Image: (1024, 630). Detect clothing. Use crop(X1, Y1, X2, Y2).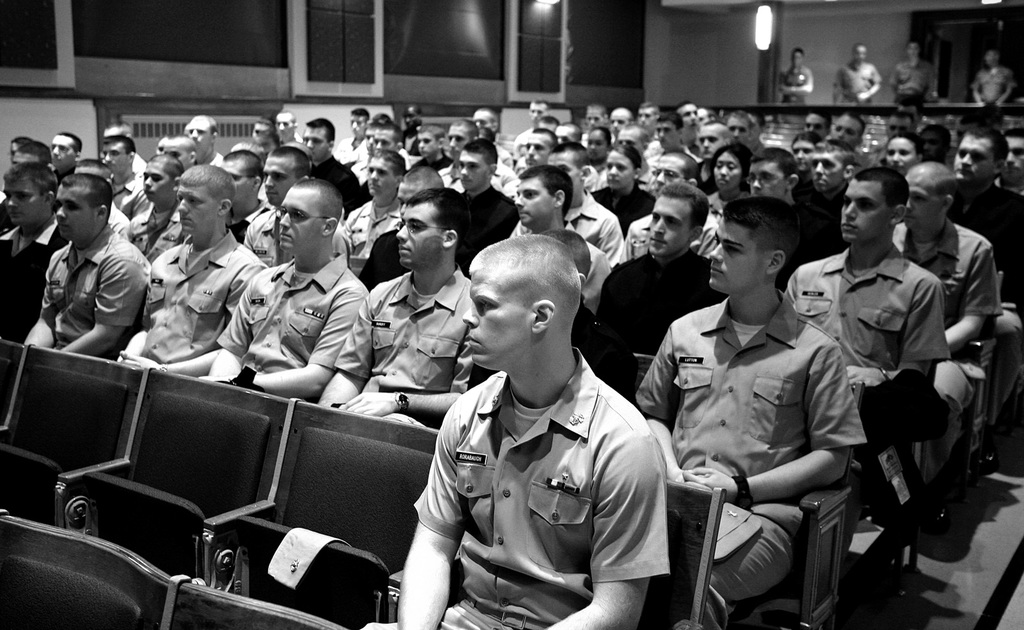
crop(620, 209, 721, 254).
